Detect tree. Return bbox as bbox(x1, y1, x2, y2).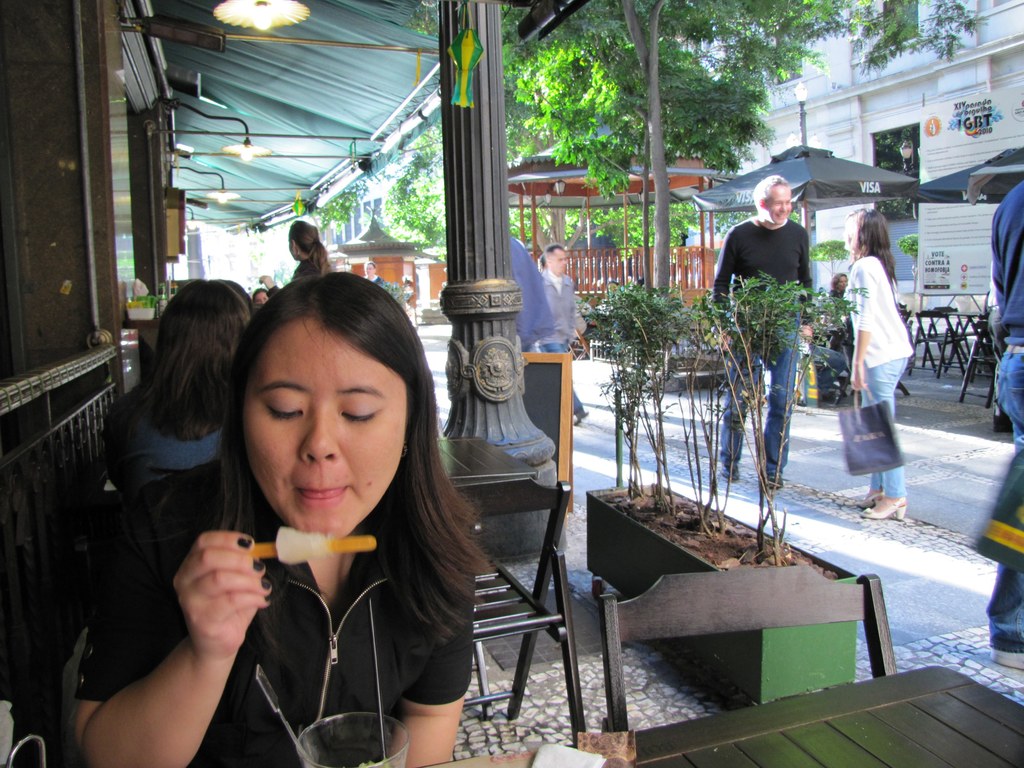
bbox(399, 0, 988, 303).
